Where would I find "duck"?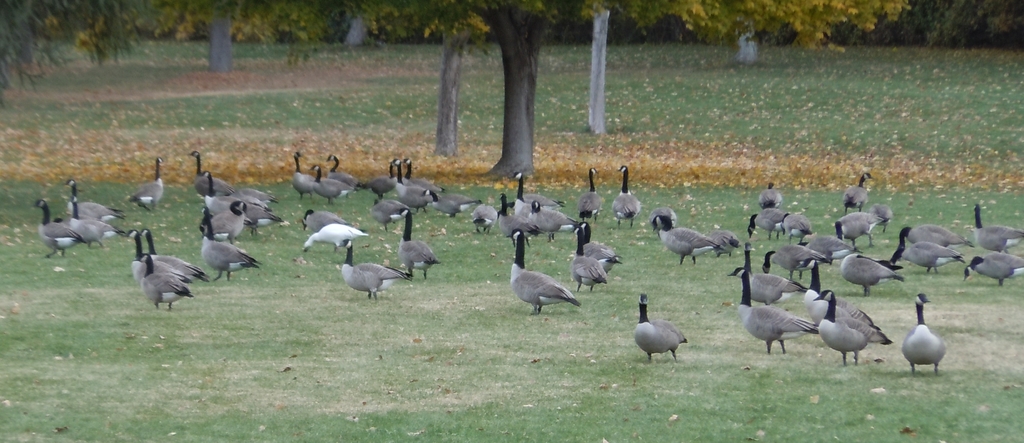
At (x1=504, y1=231, x2=582, y2=318).
